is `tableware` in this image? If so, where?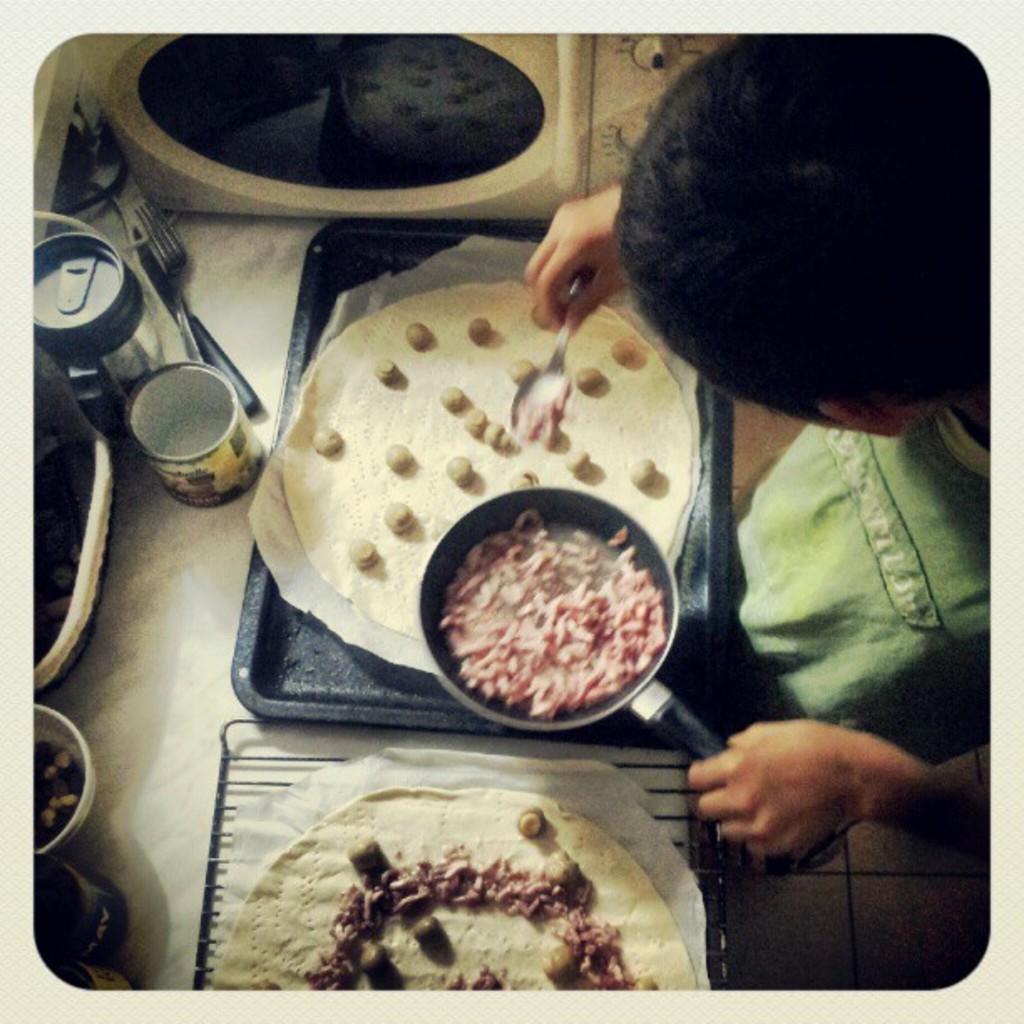
Yes, at bbox=(127, 233, 264, 418).
